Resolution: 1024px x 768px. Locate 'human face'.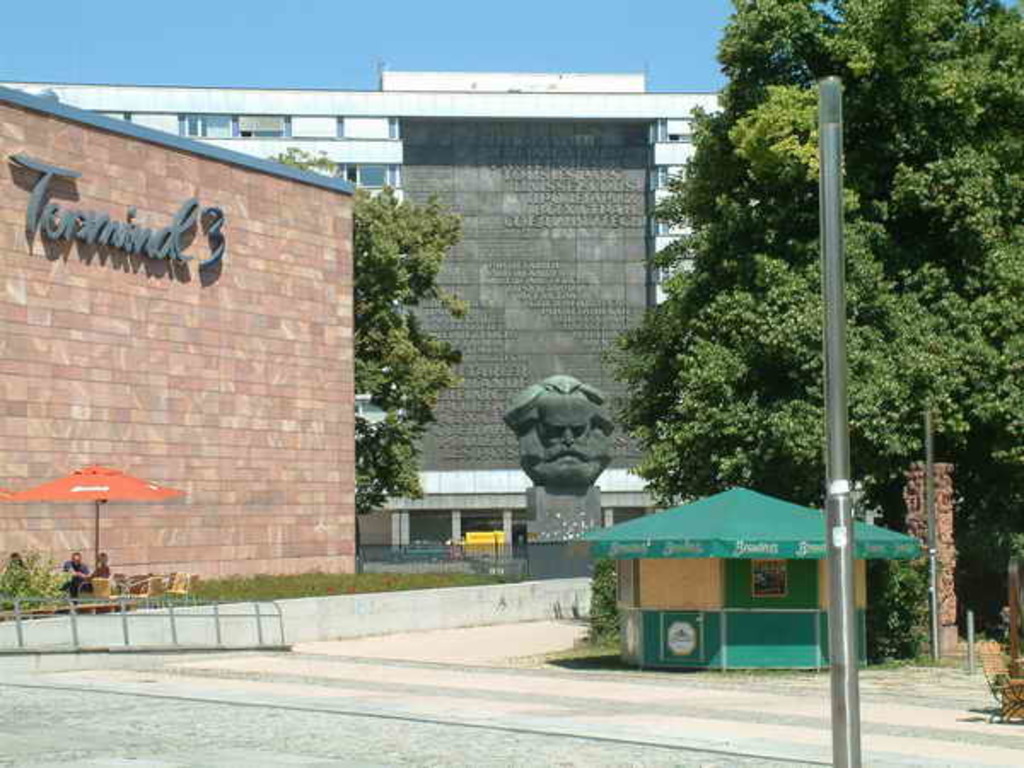
locate(538, 396, 589, 481).
